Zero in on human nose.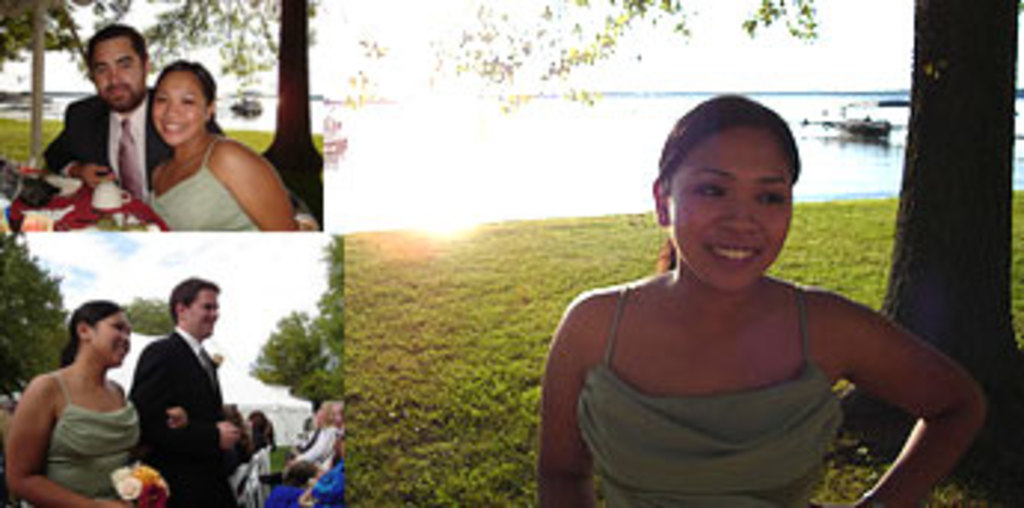
Zeroed in: <bbox>119, 324, 131, 339</bbox>.
